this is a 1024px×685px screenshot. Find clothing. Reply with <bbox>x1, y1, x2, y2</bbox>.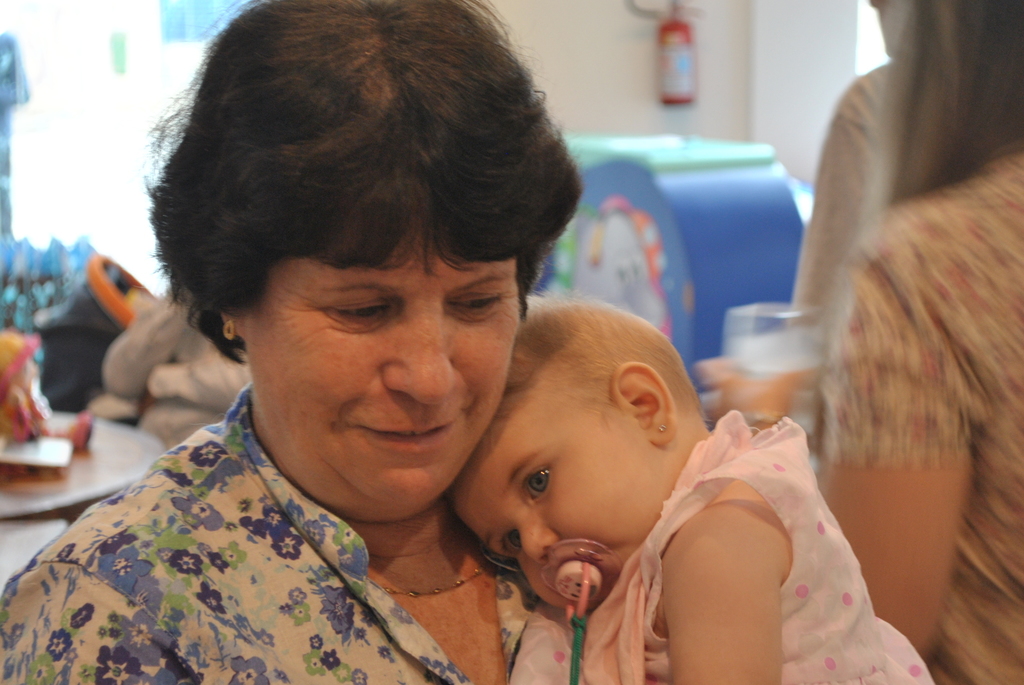
<bbox>781, 58, 893, 330</bbox>.
